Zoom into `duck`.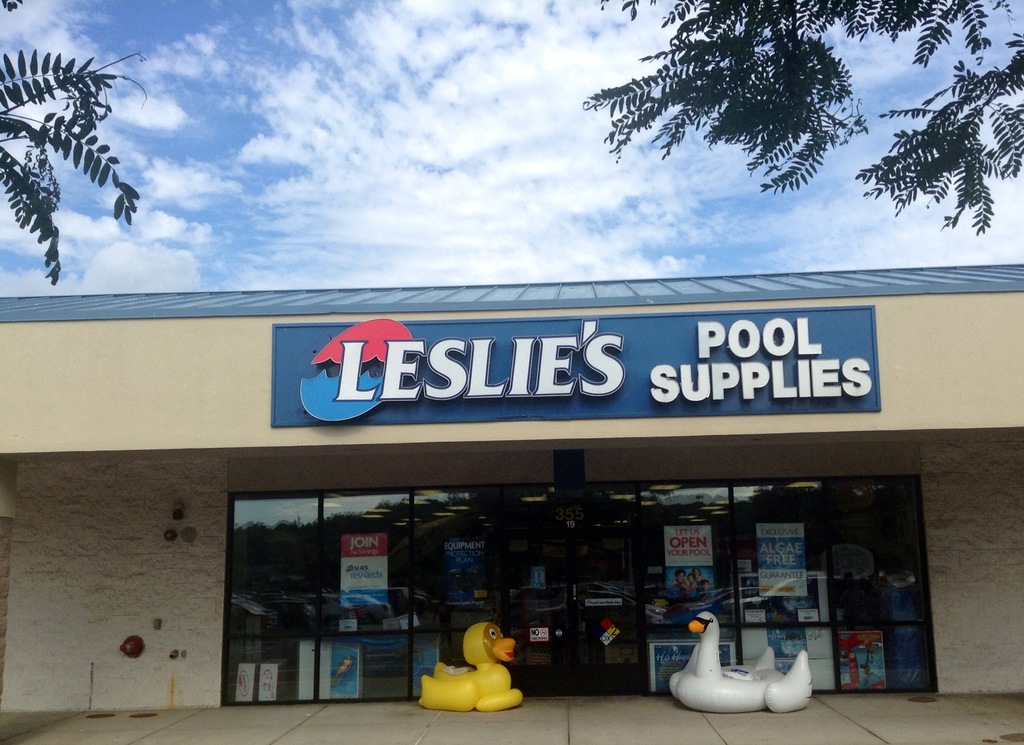
Zoom target: <box>420,620,524,715</box>.
